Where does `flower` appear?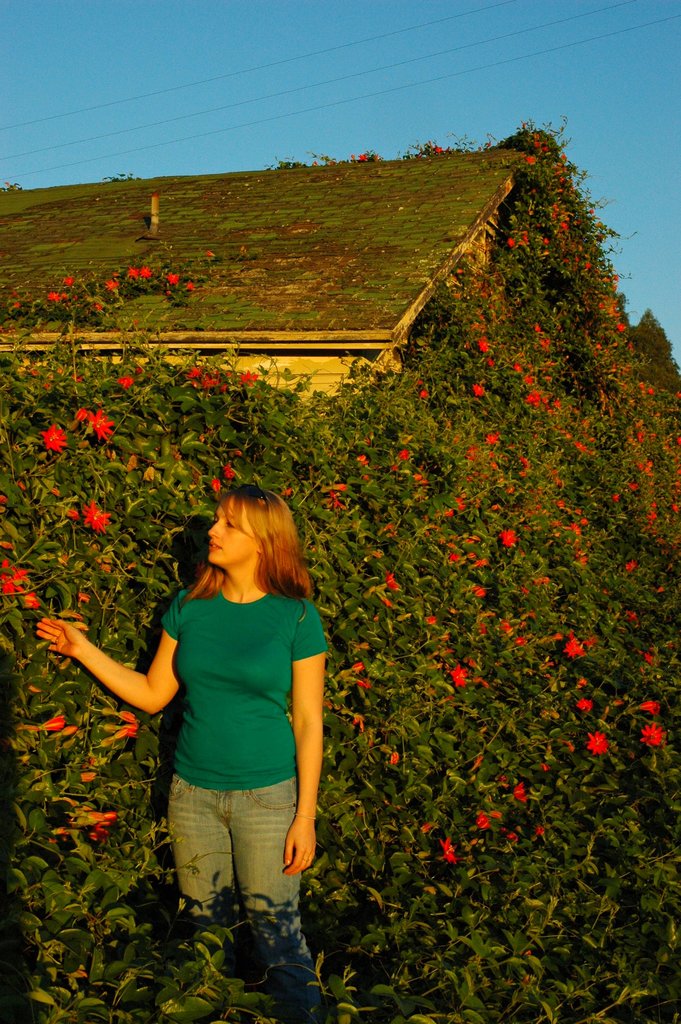
Appears at {"x1": 107, "y1": 278, "x2": 122, "y2": 293}.
